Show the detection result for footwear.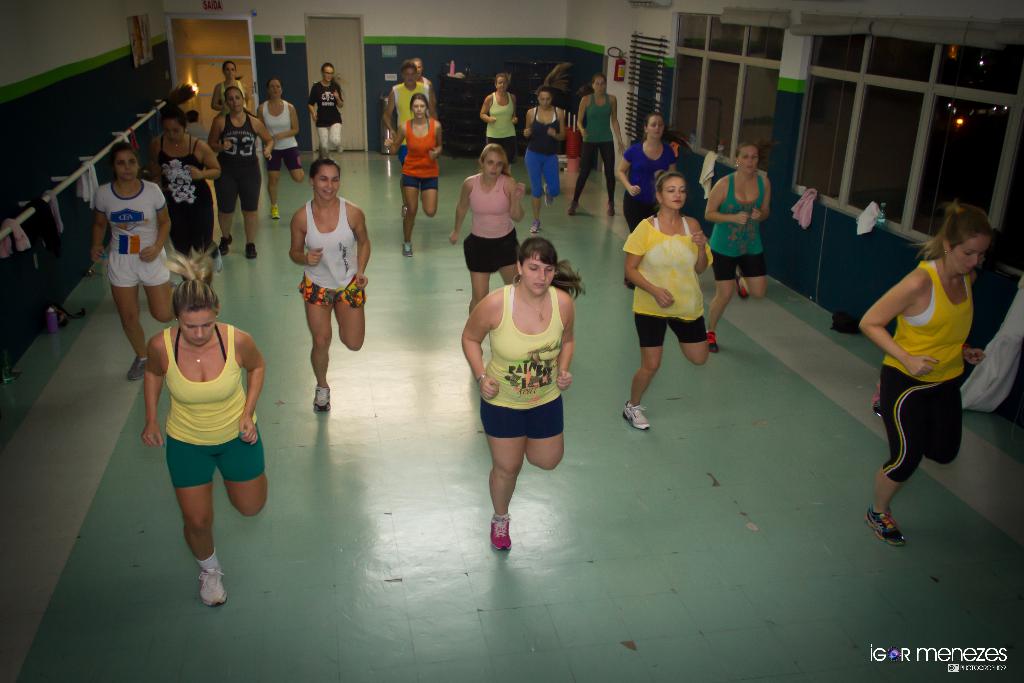
{"left": 400, "top": 202, "right": 410, "bottom": 220}.
